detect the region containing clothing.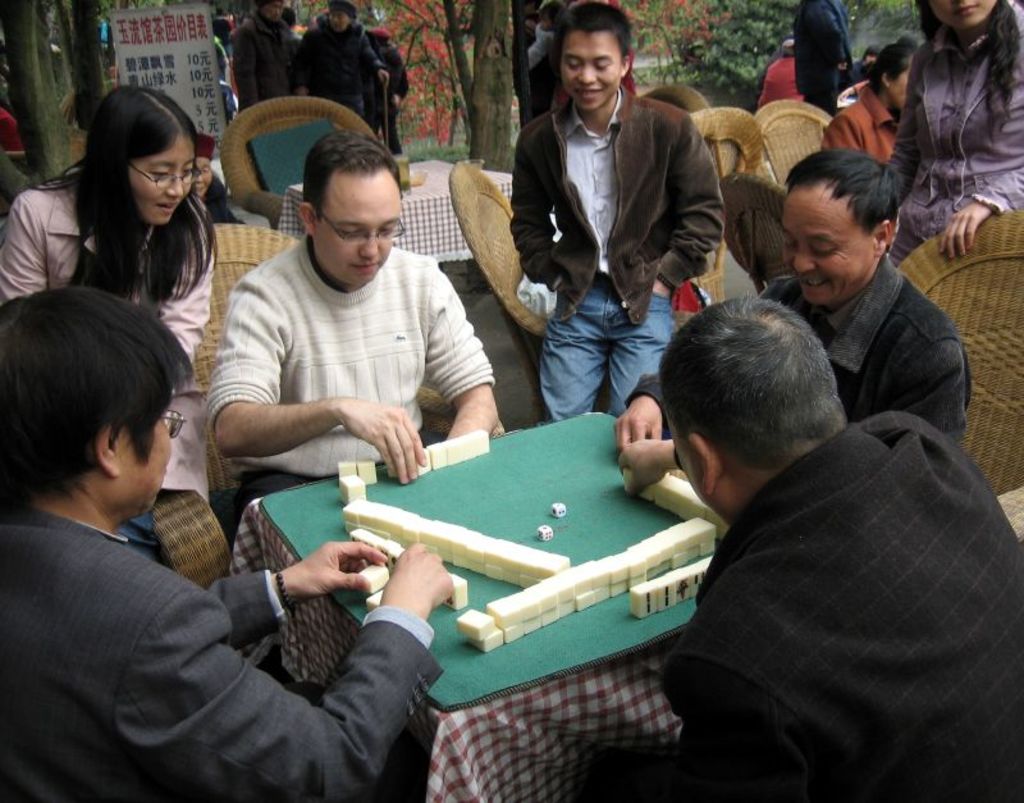
rect(507, 82, 755, 432).
